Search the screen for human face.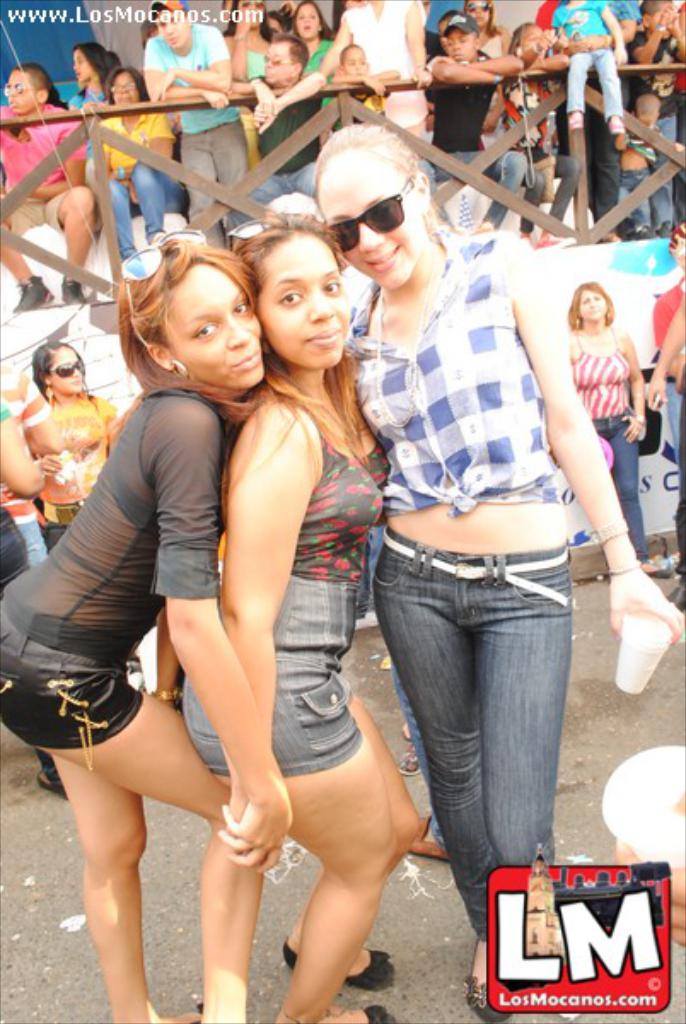
Found at [150, 265, 265, 393].
